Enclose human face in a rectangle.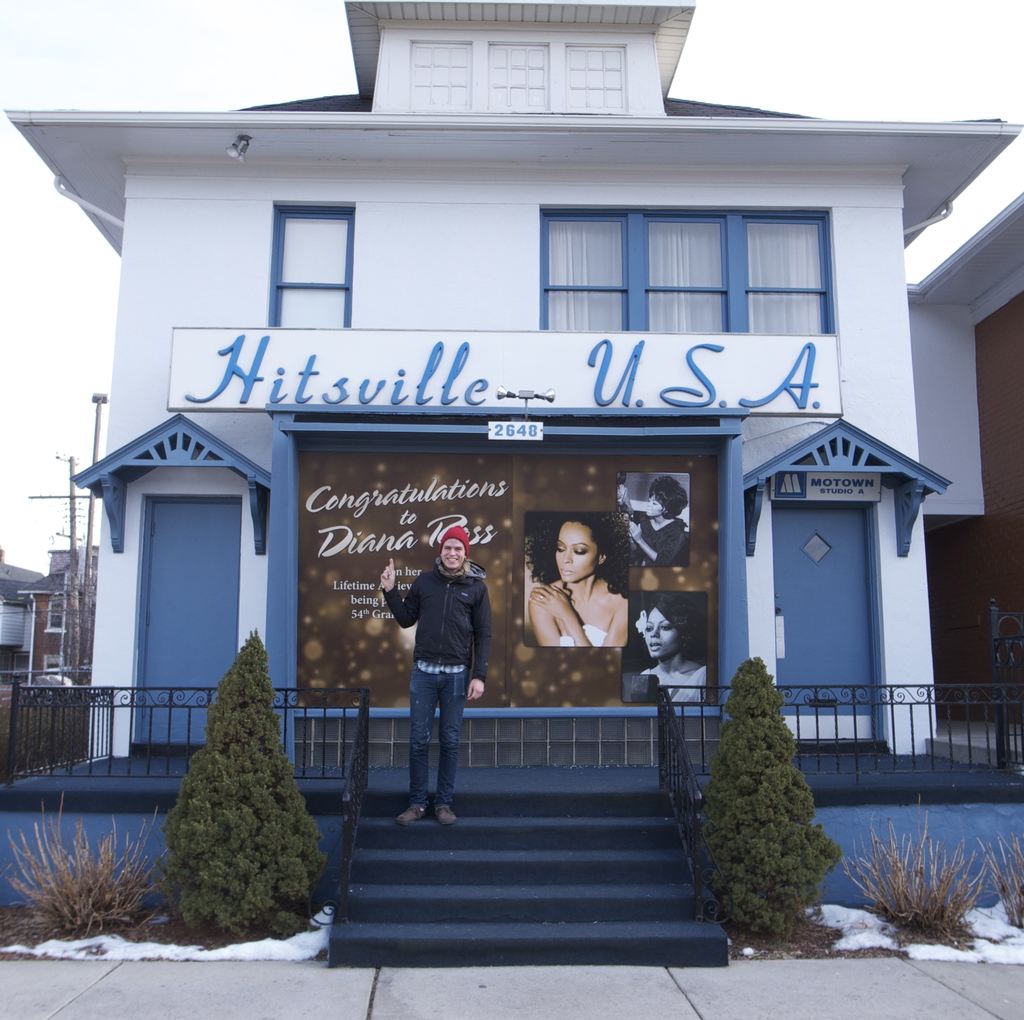
(555, 523, 597, 581).
